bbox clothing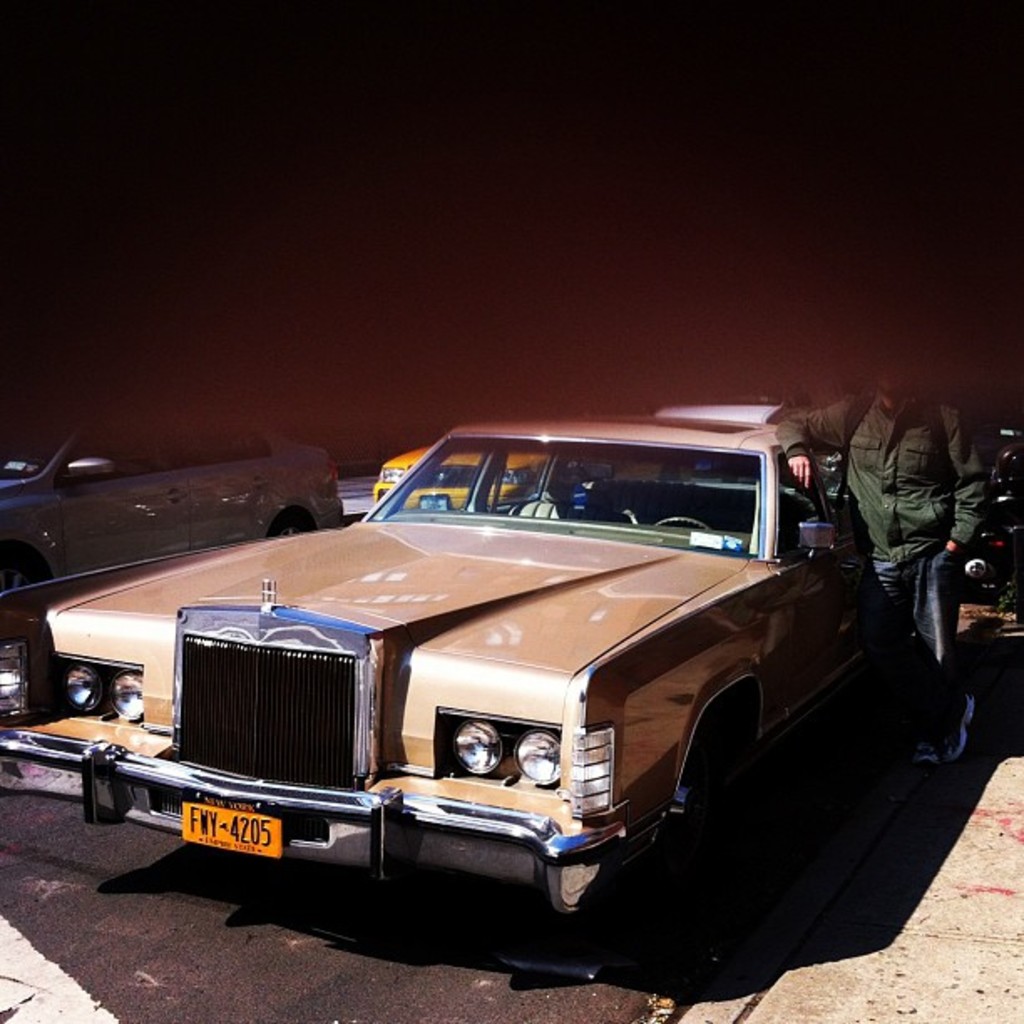
select_region(756, 395, 997, 698)
